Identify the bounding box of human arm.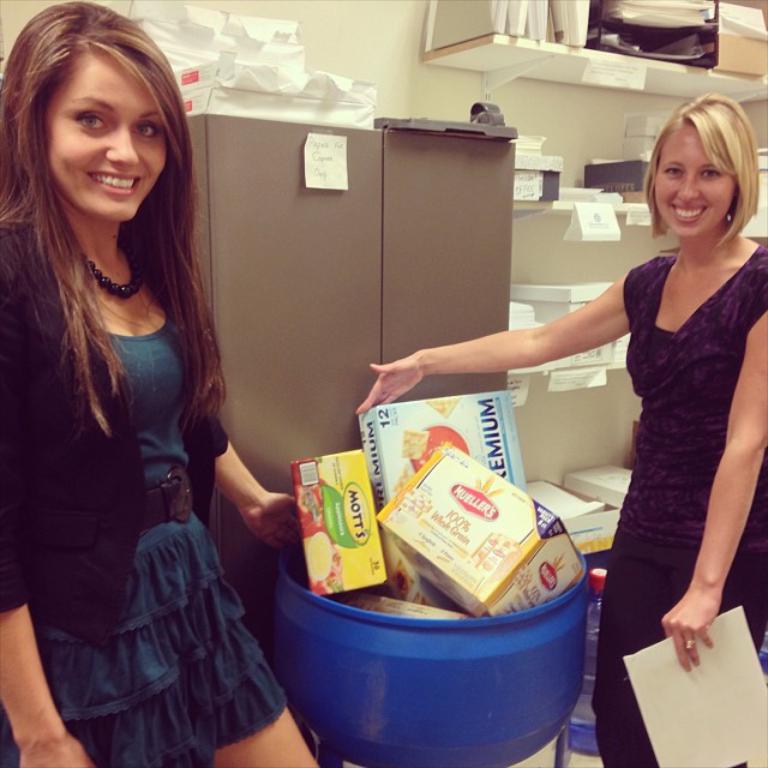
(367, 292, 661, 409).
